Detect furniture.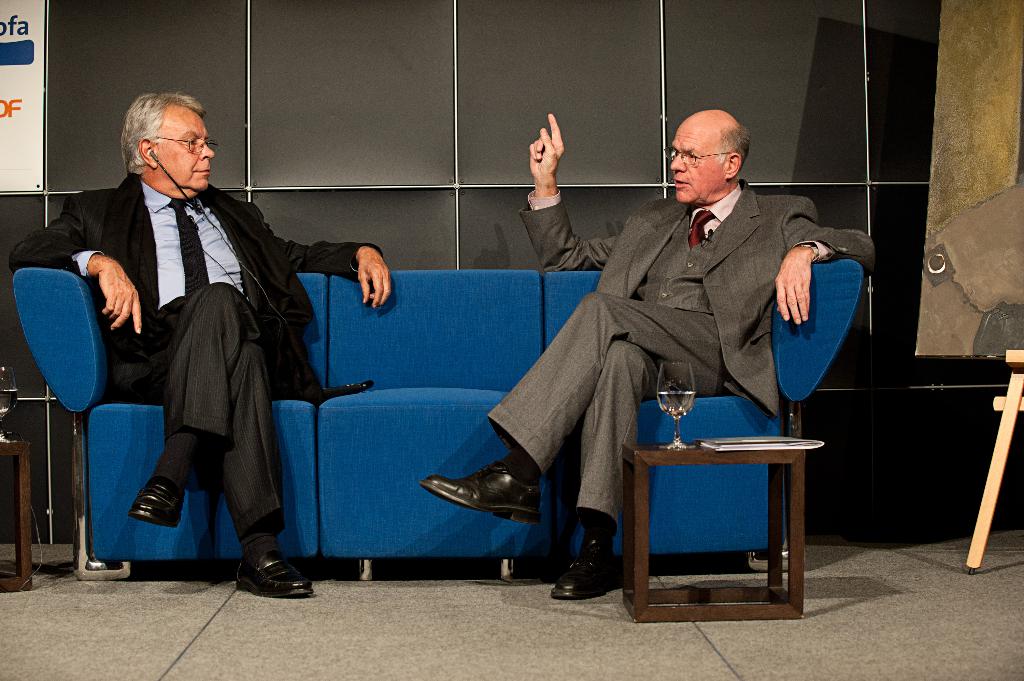
Detected at {"x1": 623, "y1": 445, "x2": 809, "y2": 618}.
